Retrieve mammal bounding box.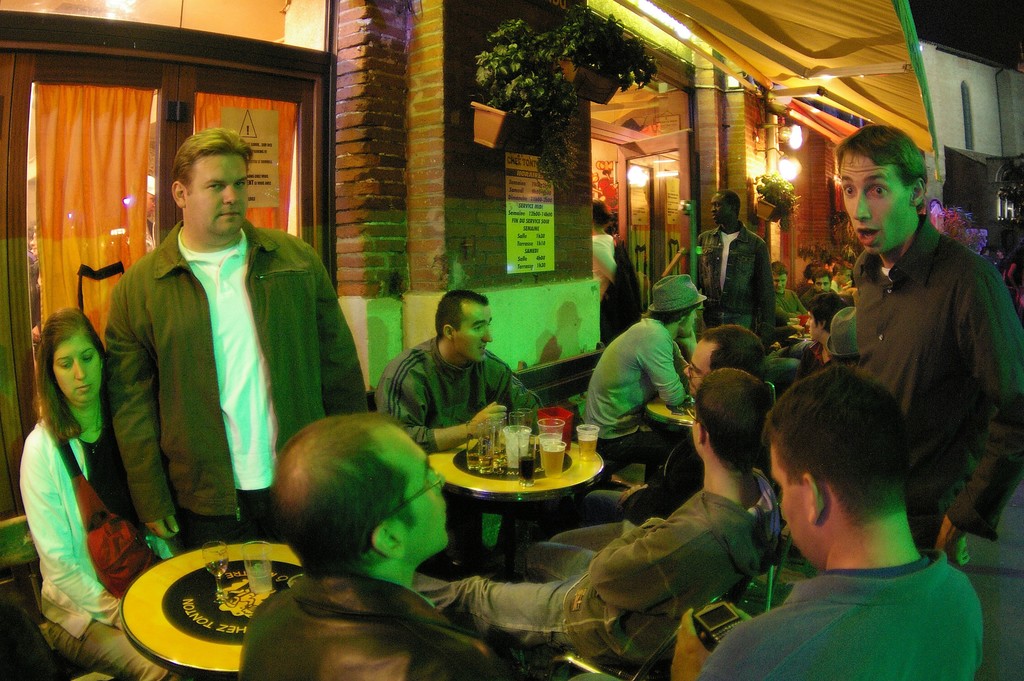
Bounding box: 374:293:542:457.
